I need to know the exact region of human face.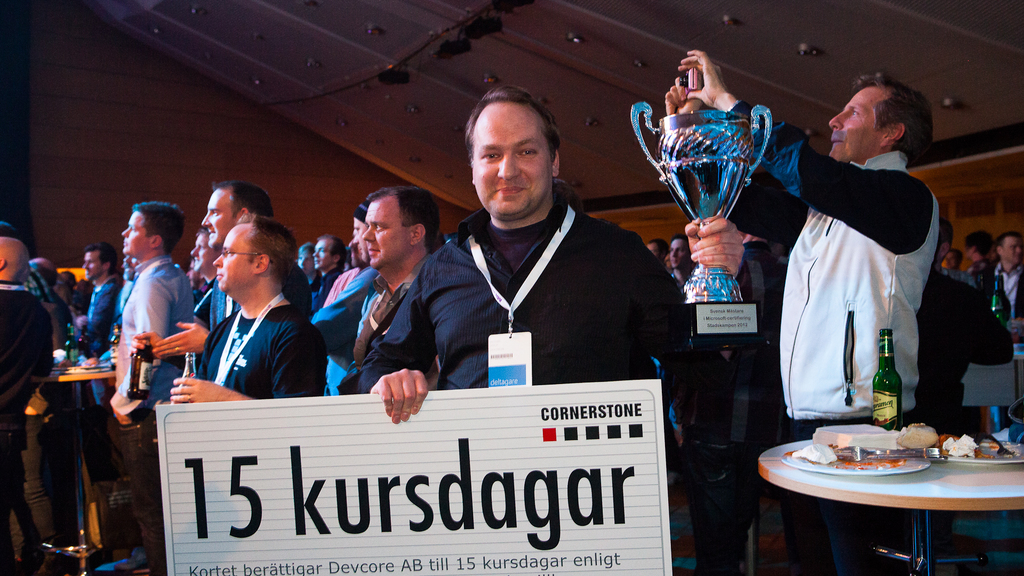
Region: box=[828, 87, 885, 163].
